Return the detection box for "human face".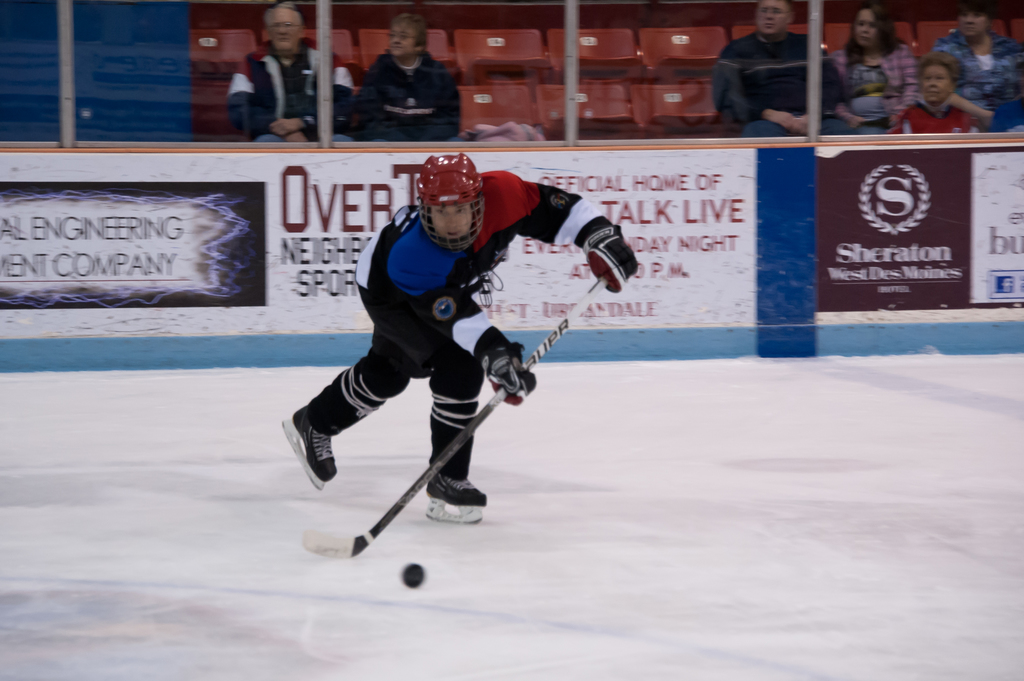
958/8/988/42.
